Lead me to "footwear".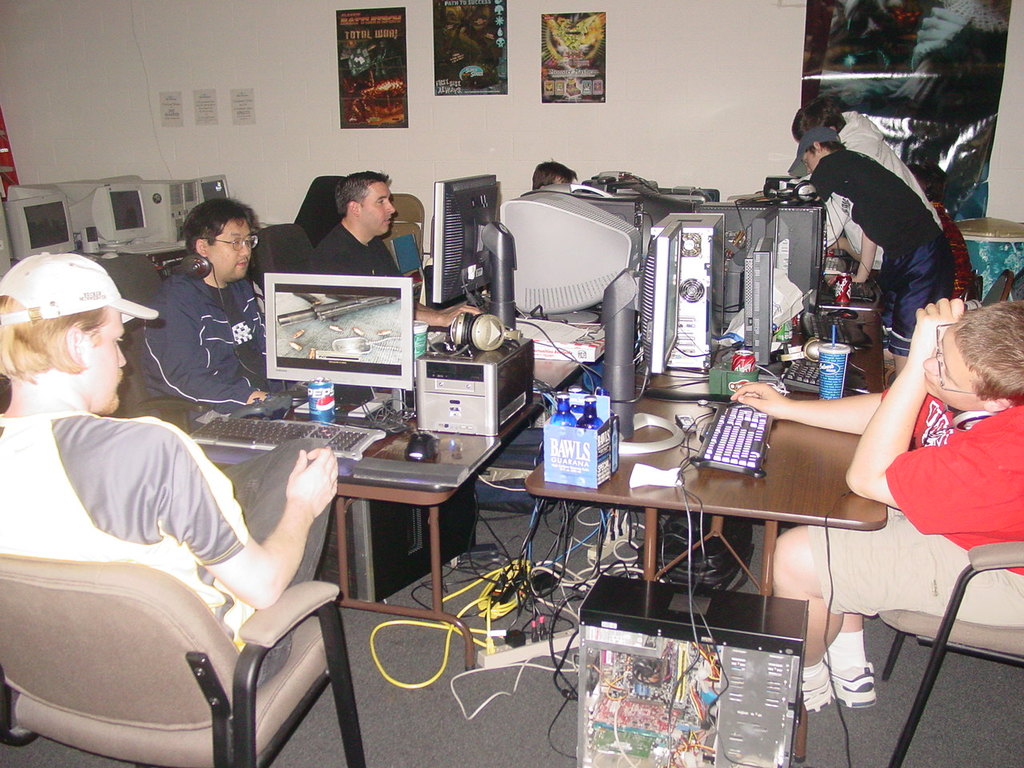
Lead to 786/654/830/708.
